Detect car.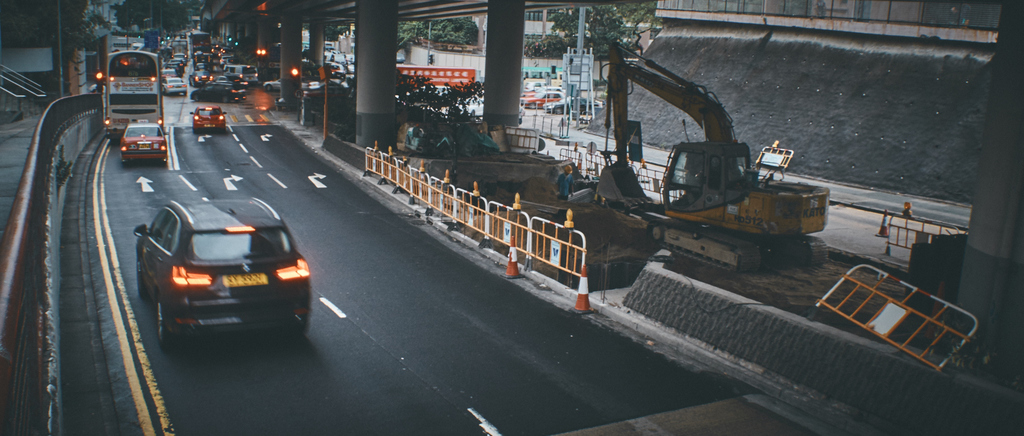
Detected at 189,107,227,135.
